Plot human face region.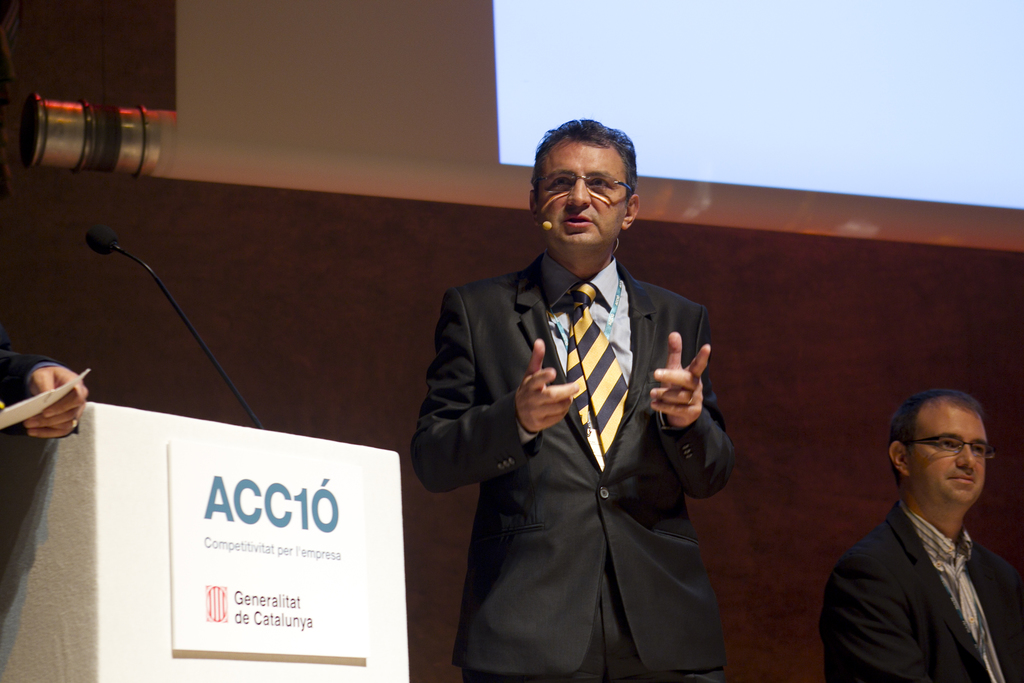
Plotted at [left=540, top=148, right=618, bottom=247].
